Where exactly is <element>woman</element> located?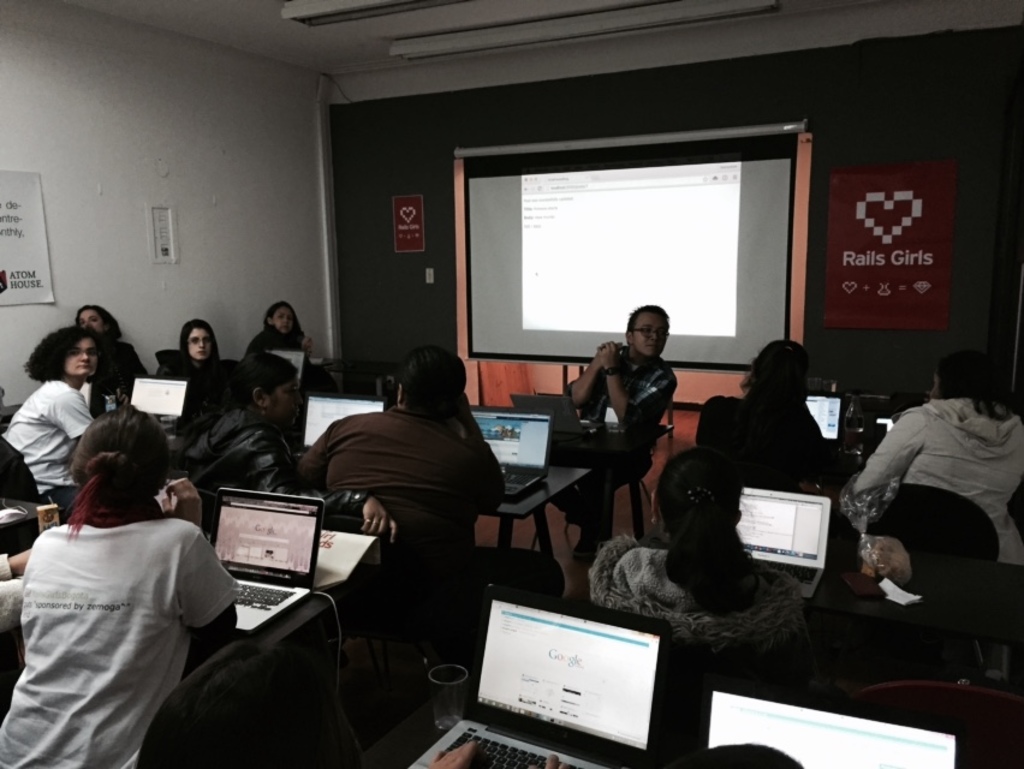
Its bounding box is (left=847, top=351, right=1023, bottom=564).
